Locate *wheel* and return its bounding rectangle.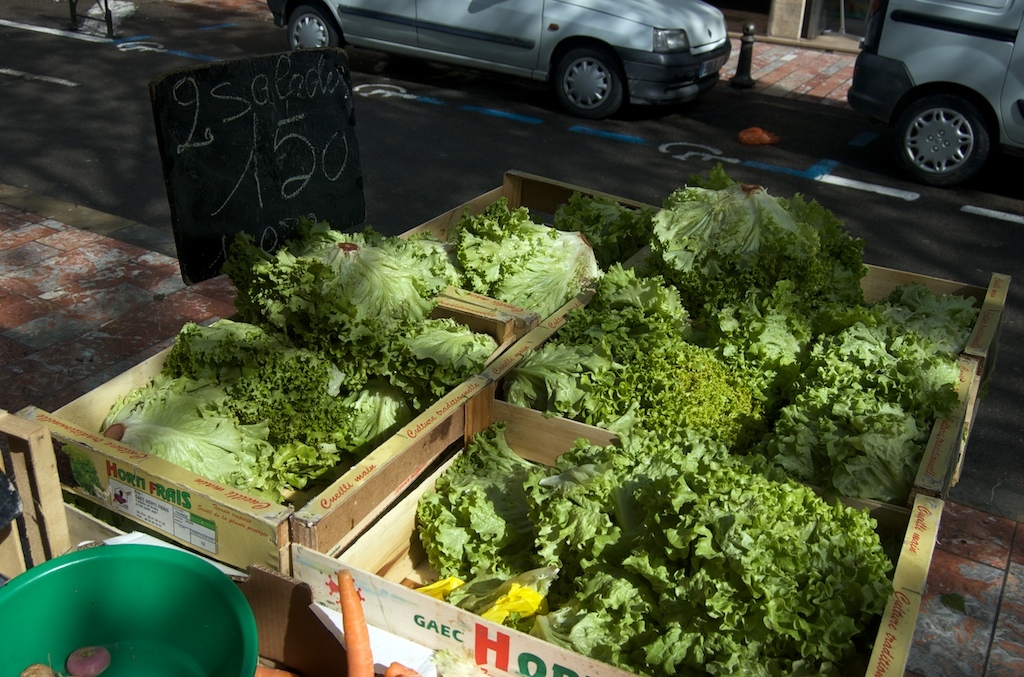
x1=285 y1=0 x2=344 y2=52.
